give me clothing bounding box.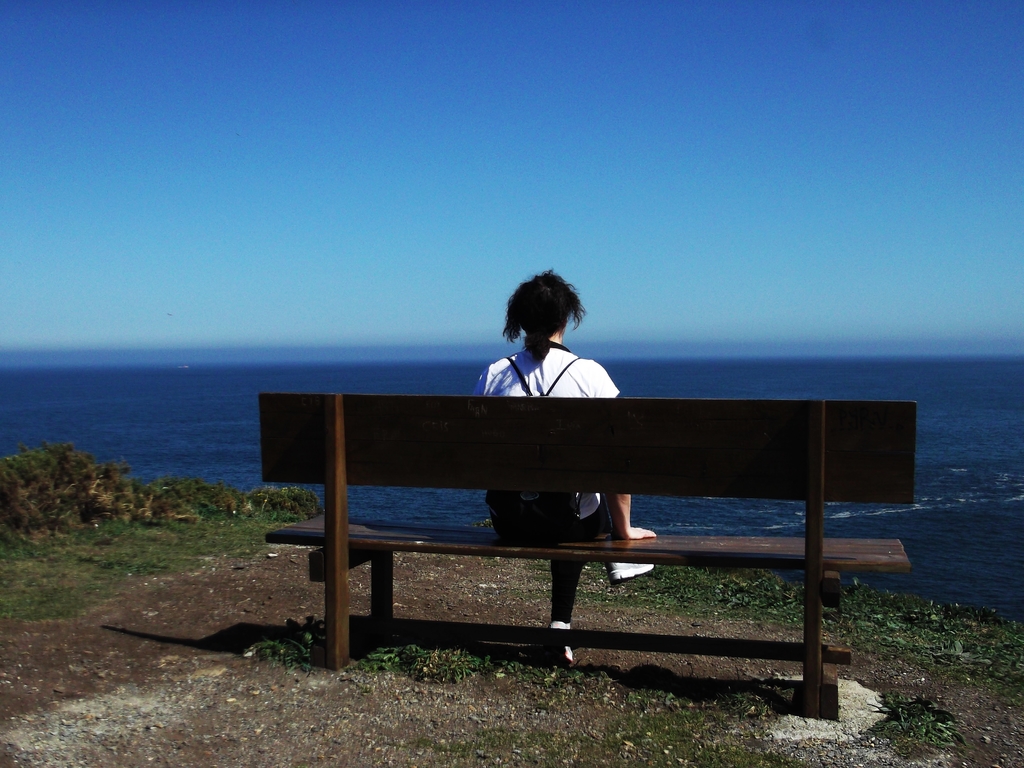
bbox=(469, 338, 627, 620).
